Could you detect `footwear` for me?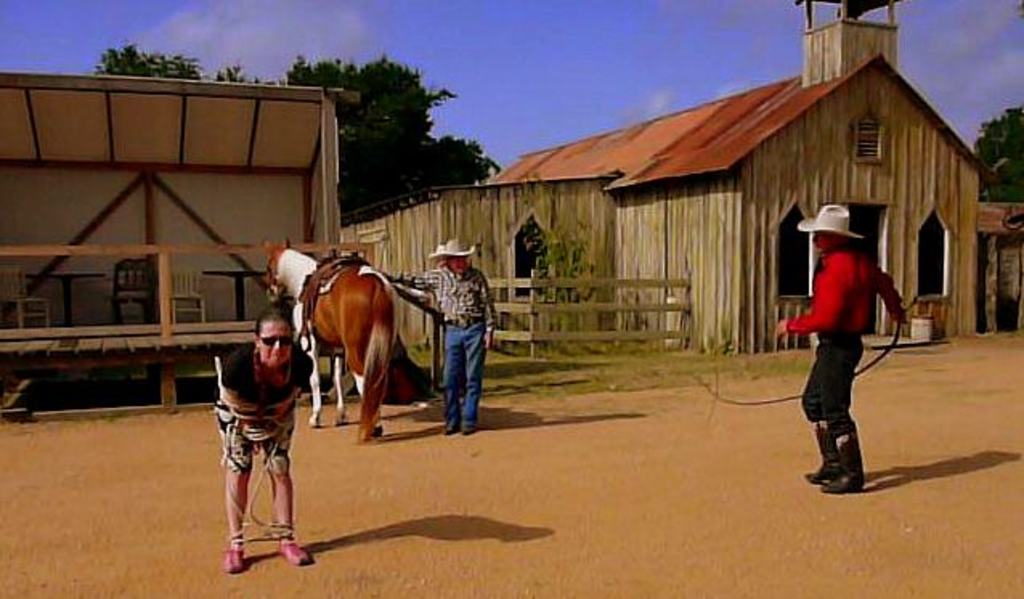
Detection result: crop(809, 398, 880, 471).
